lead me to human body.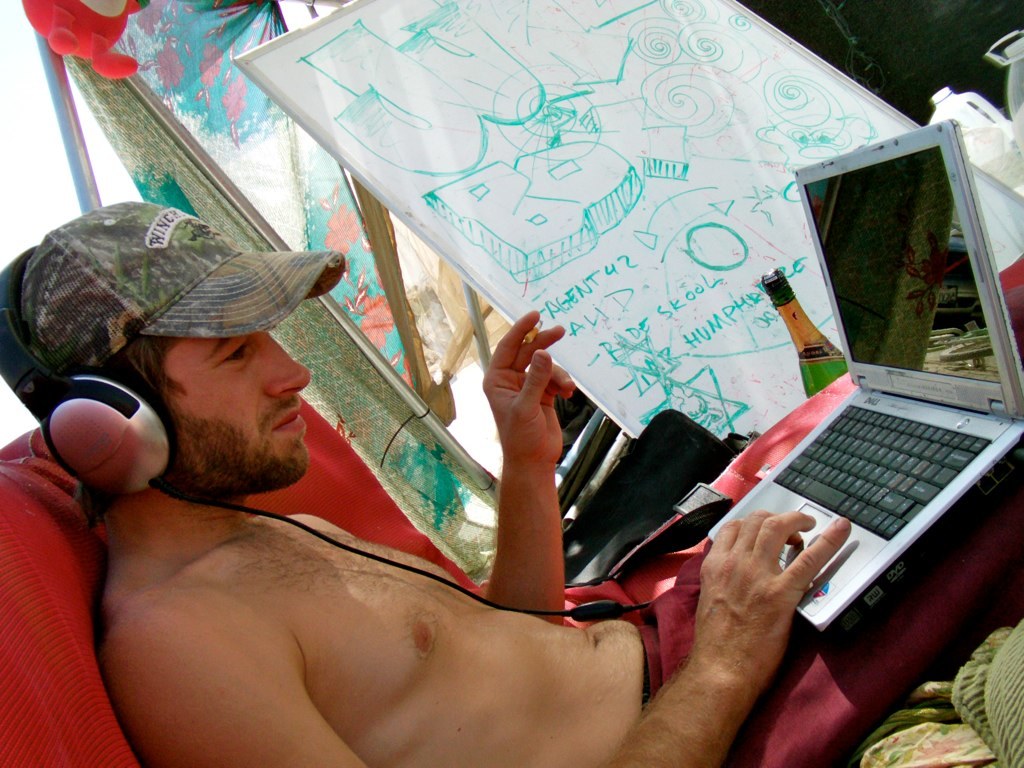
Lead to bbox=(80, 309, 848, 767).
